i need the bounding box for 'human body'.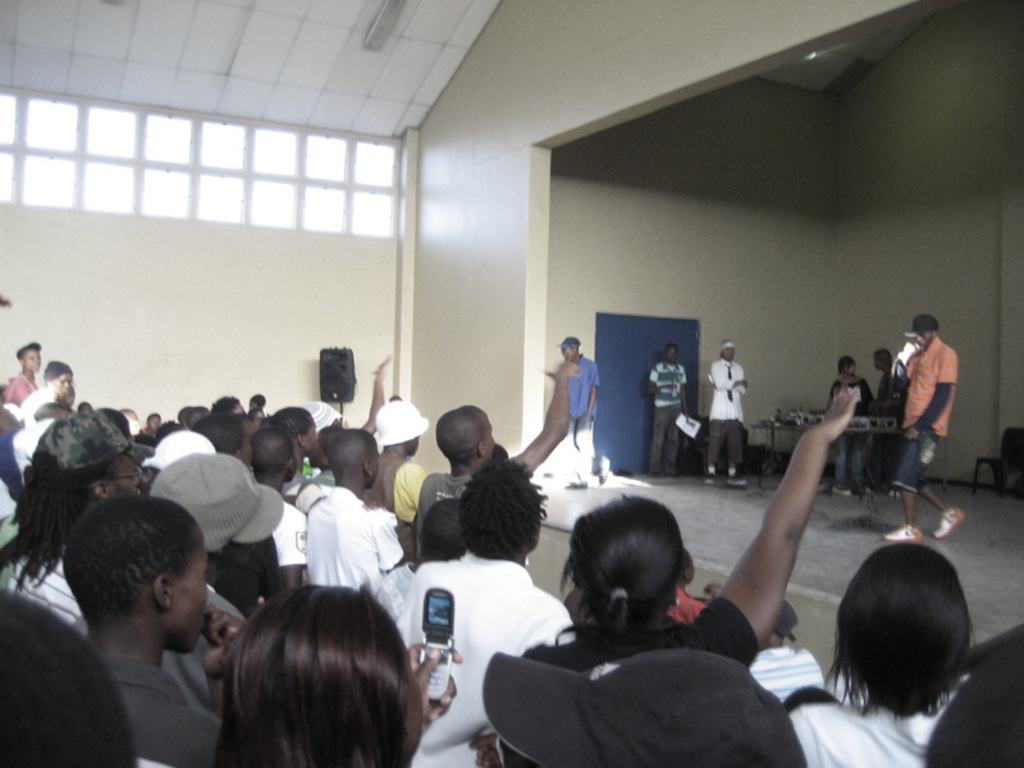
Here it is: pyautogui.locateOnScreen(699, 342, 754, 485).
